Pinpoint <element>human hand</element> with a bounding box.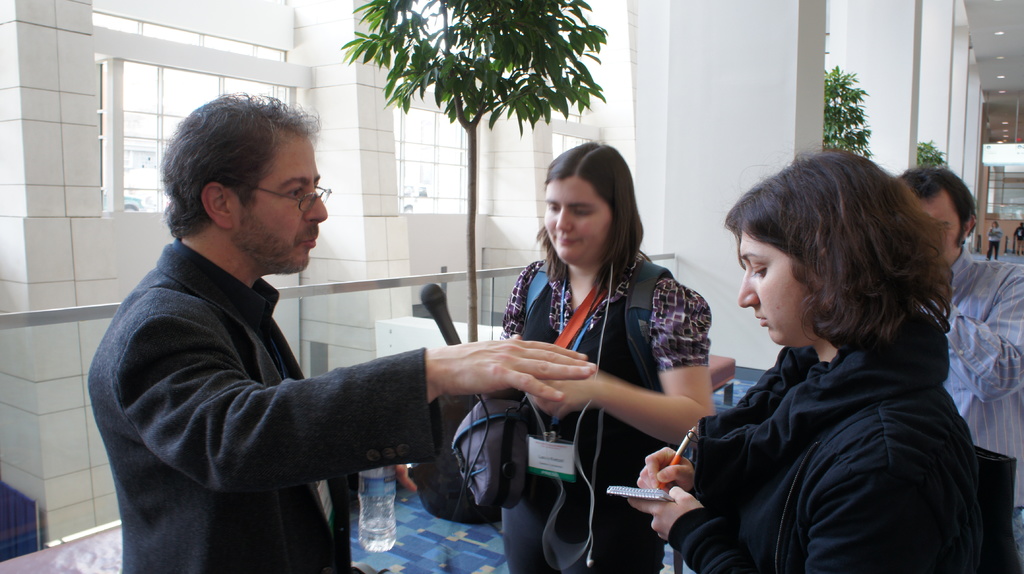
crop(636, 445, 694, 491).
